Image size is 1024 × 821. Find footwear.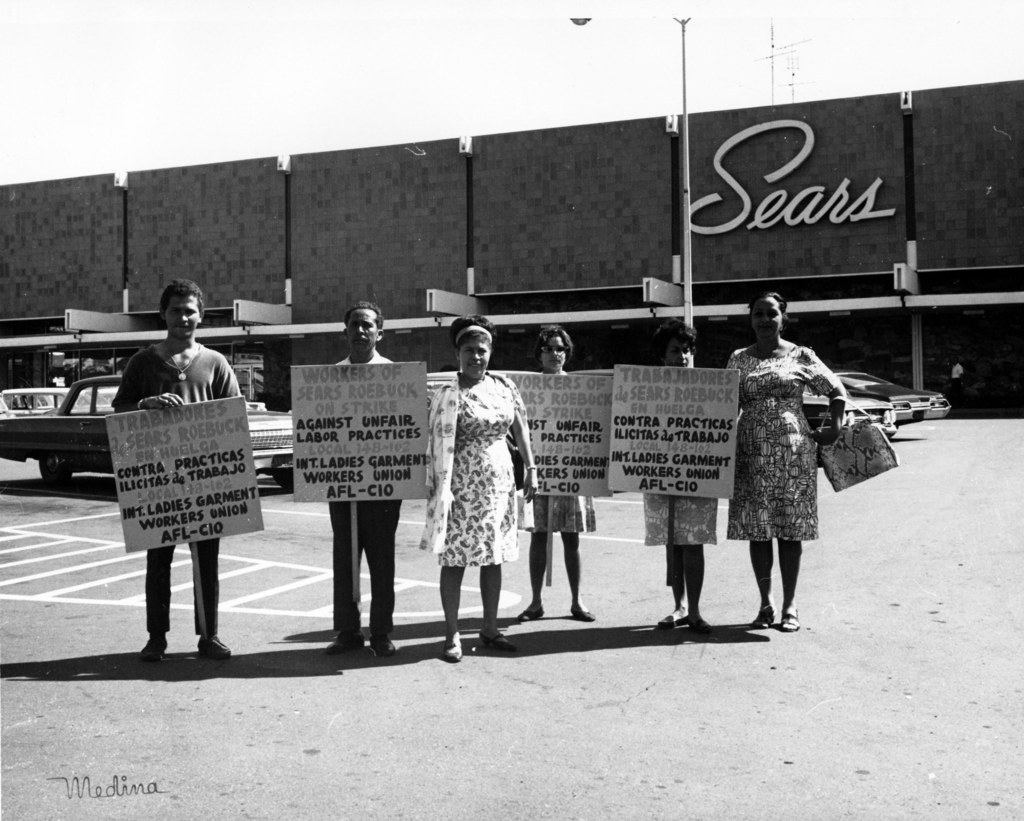
x1=443, y1=637, x2=463, y2=660.
